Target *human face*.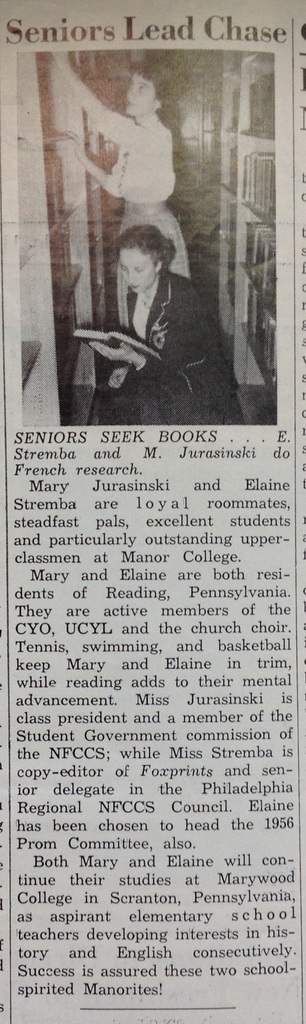
Target region: box(129, 75, 161, 115).
